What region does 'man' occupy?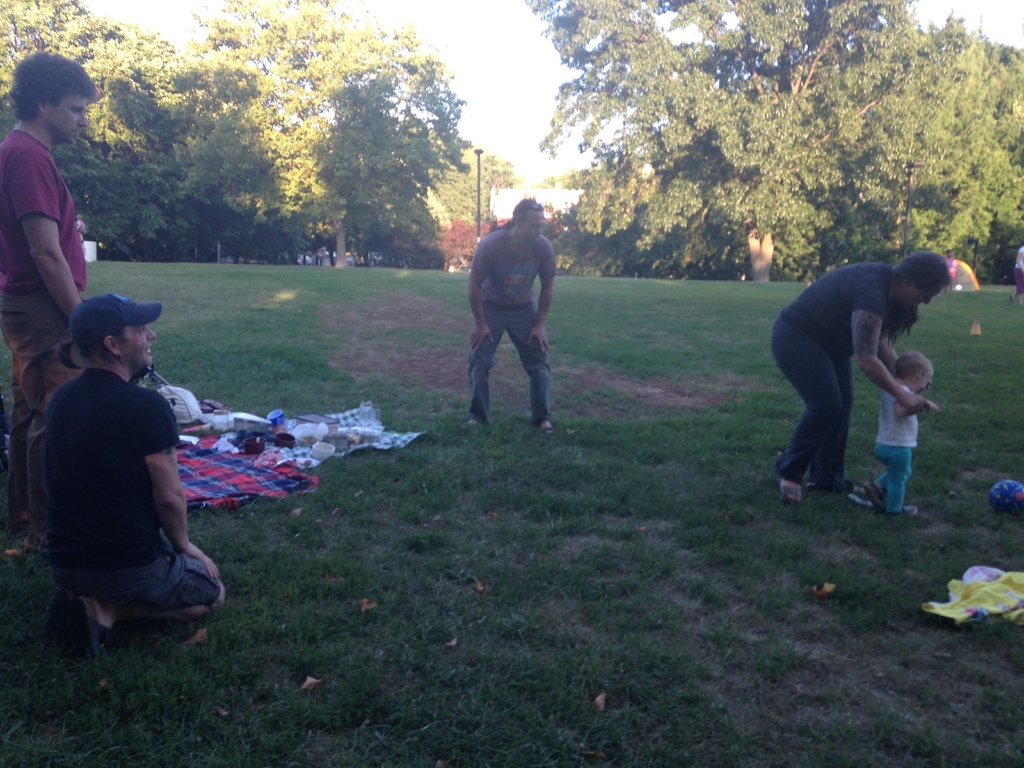
[x1=461, y1=196, x2=559, y2=438].
